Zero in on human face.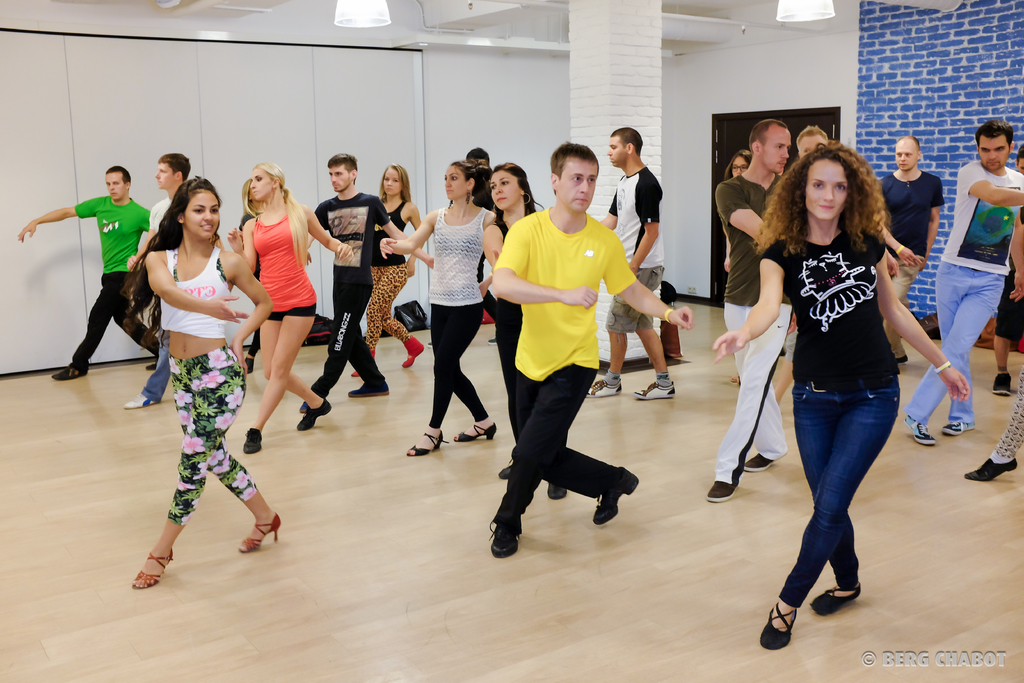
Zeroed in: l=979, t=135, r=1016, b=169.
